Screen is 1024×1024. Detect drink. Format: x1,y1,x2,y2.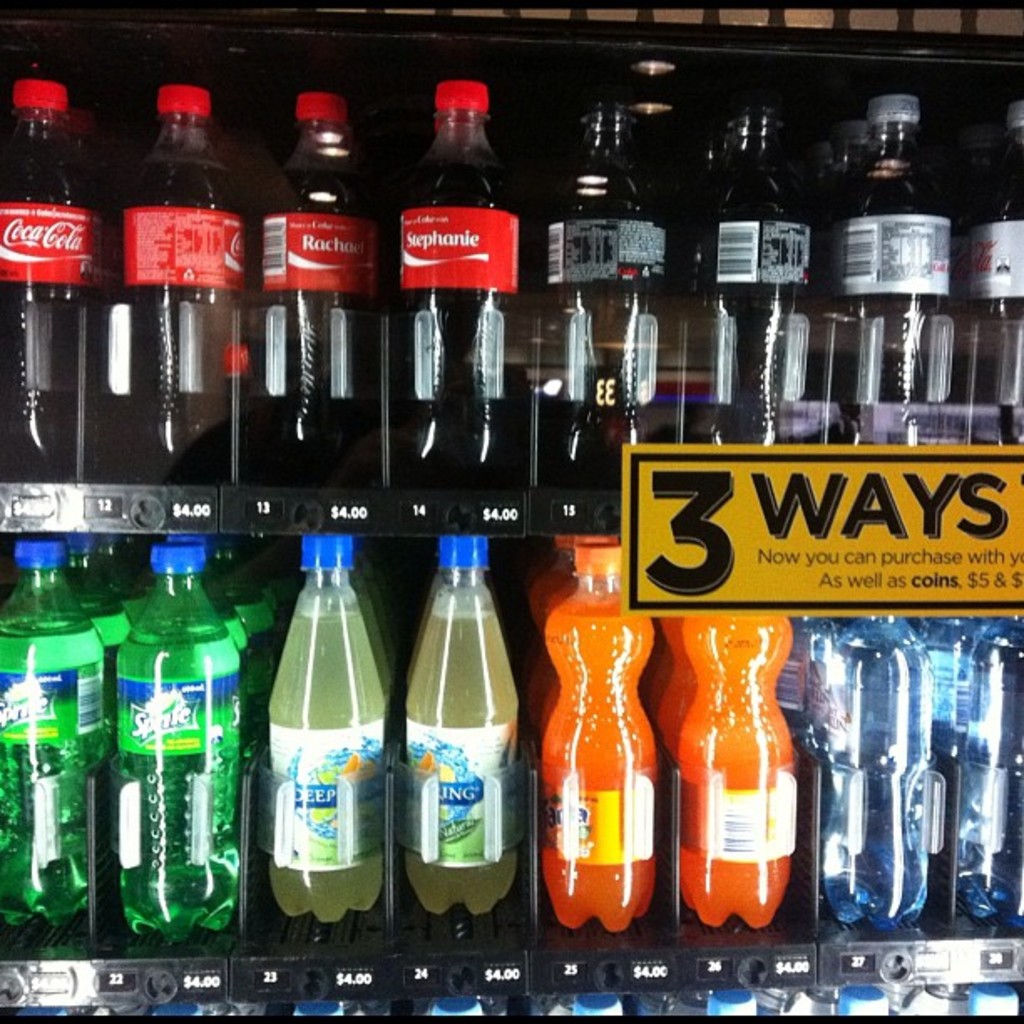
0,127,79,495.
